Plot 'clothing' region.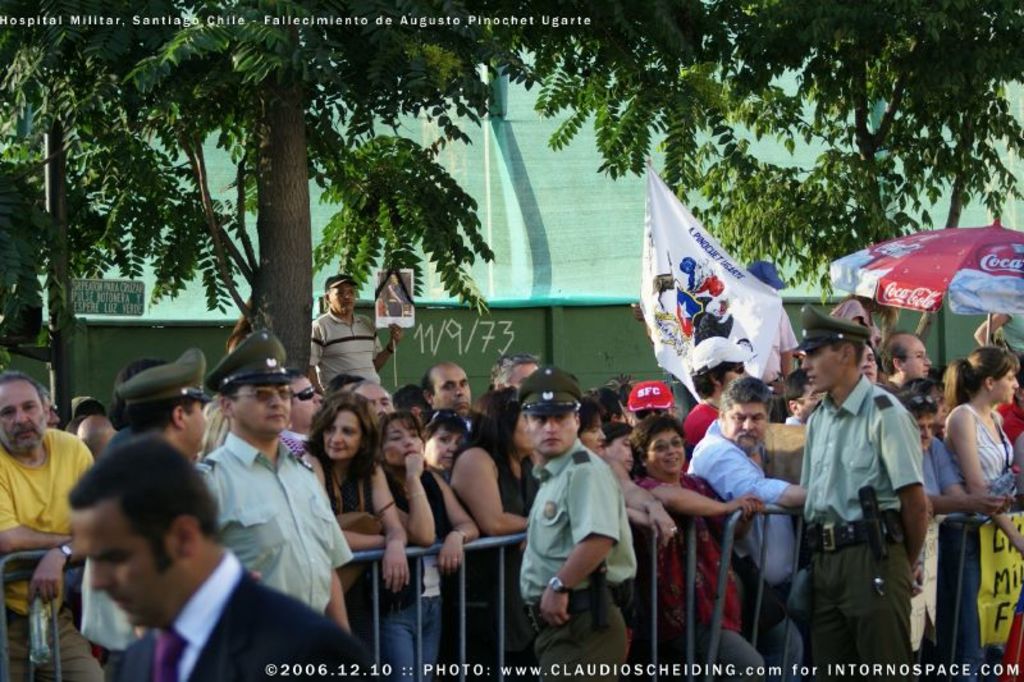
Plotted at 474 444 540 505.
